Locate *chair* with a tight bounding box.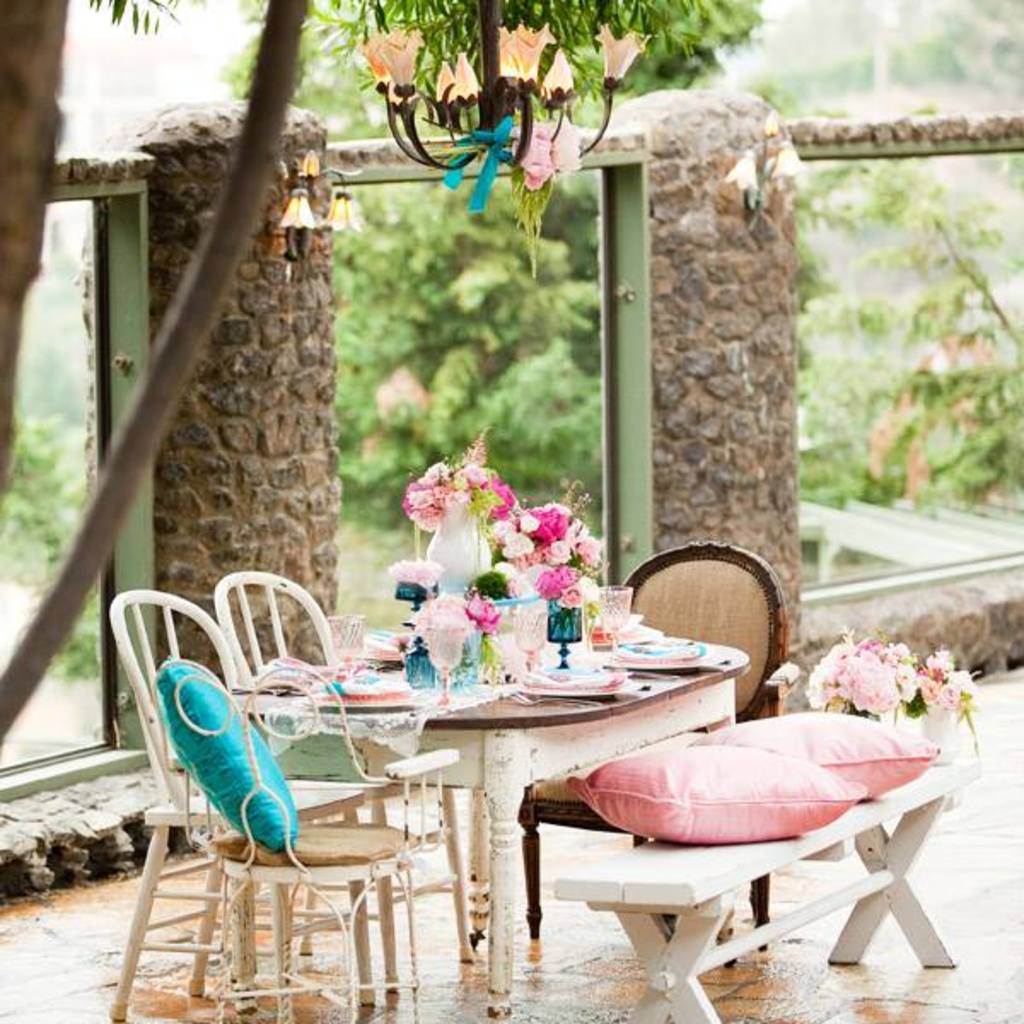
locate(515, 532, 795, 942).
